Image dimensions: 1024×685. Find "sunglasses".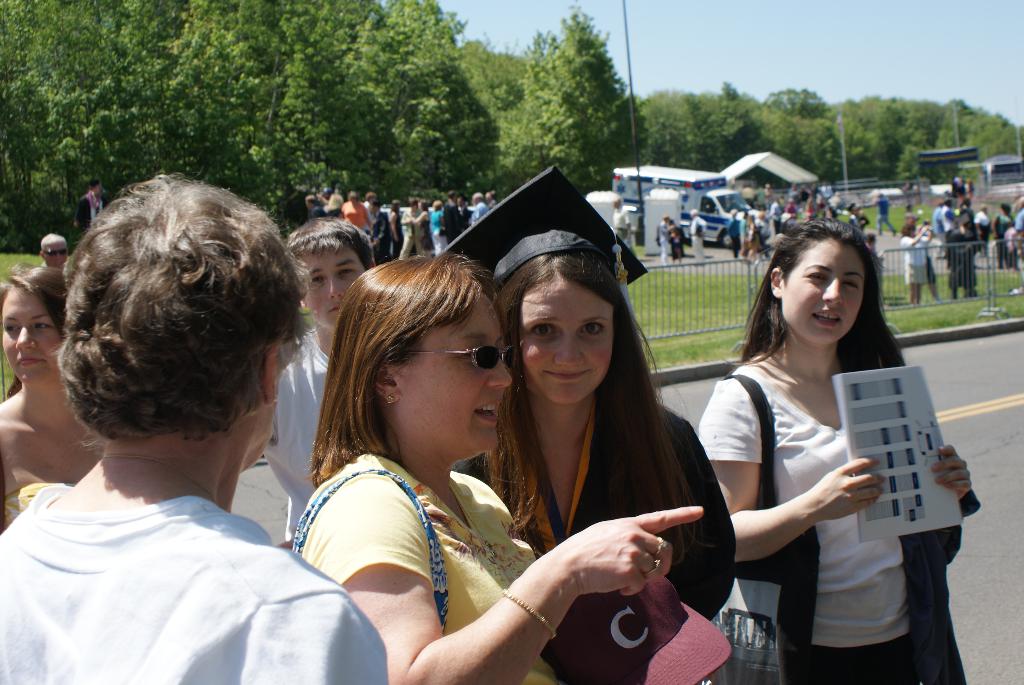
crop(44, 248, 68, 256).
